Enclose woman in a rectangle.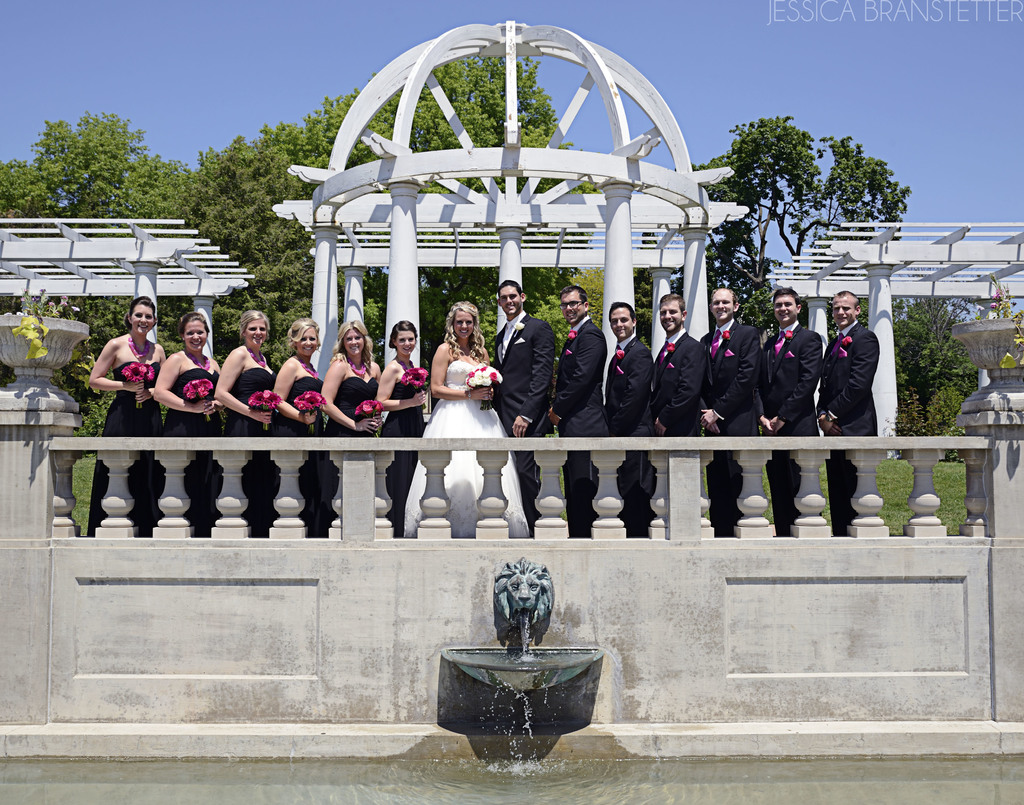
[x1=409, y1=309, x2=509, y2=531].
